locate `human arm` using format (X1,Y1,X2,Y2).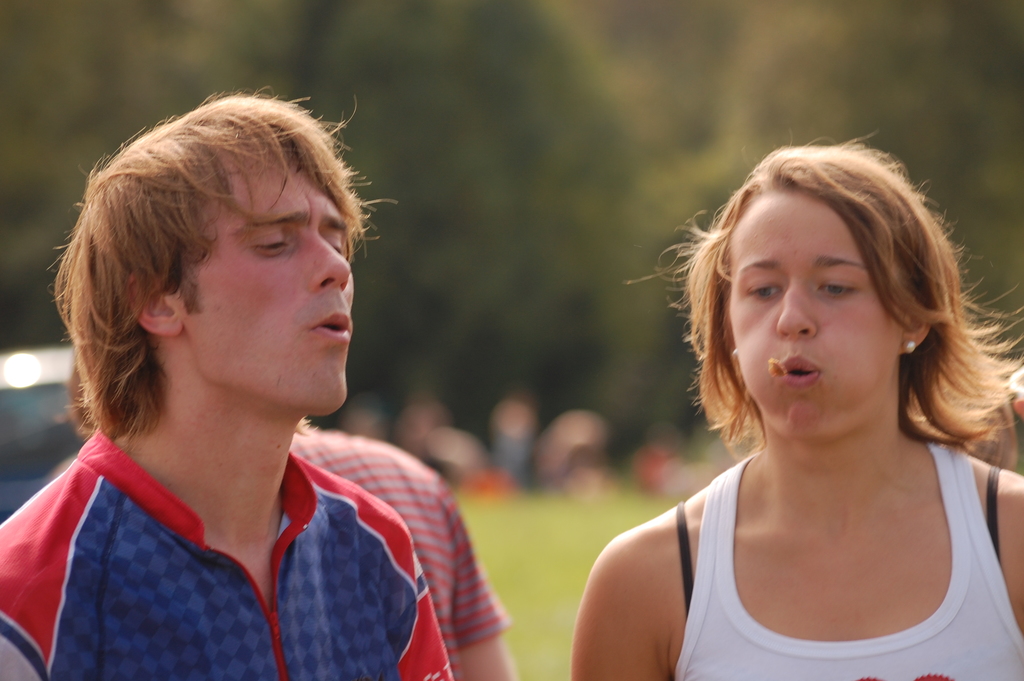
(443,478,516,680).
